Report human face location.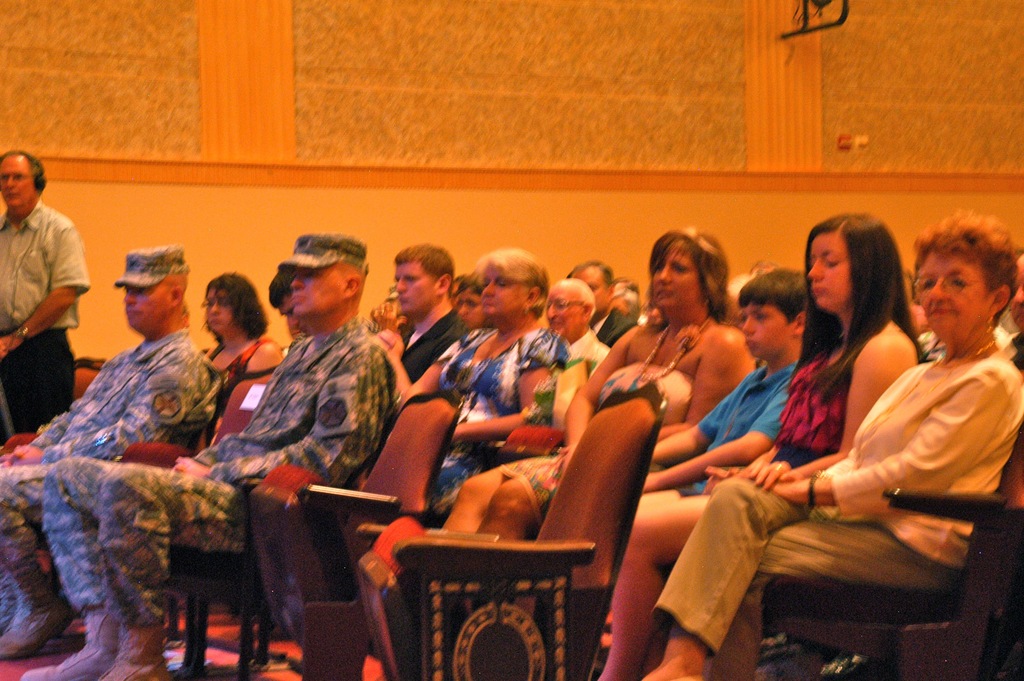
Report: 124,284,168,327.
